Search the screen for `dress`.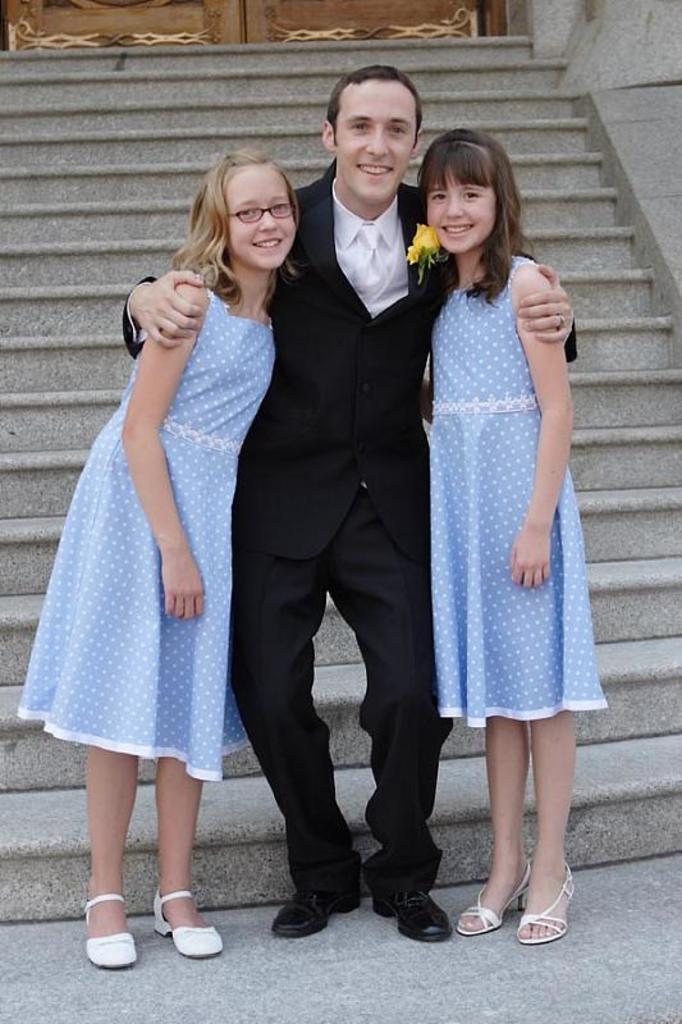
Found at 426 253 608 723.
